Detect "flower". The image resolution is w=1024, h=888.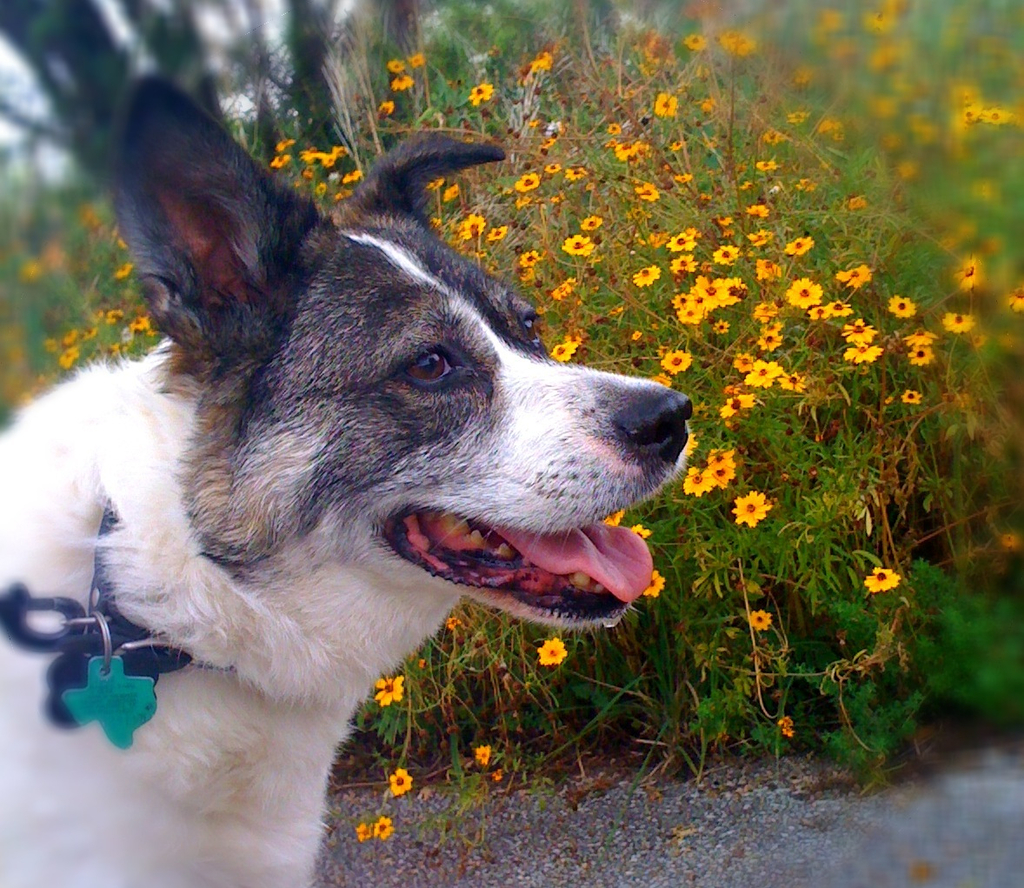
pyautogui.locateOnScreen(375, 676, 401, 708).
